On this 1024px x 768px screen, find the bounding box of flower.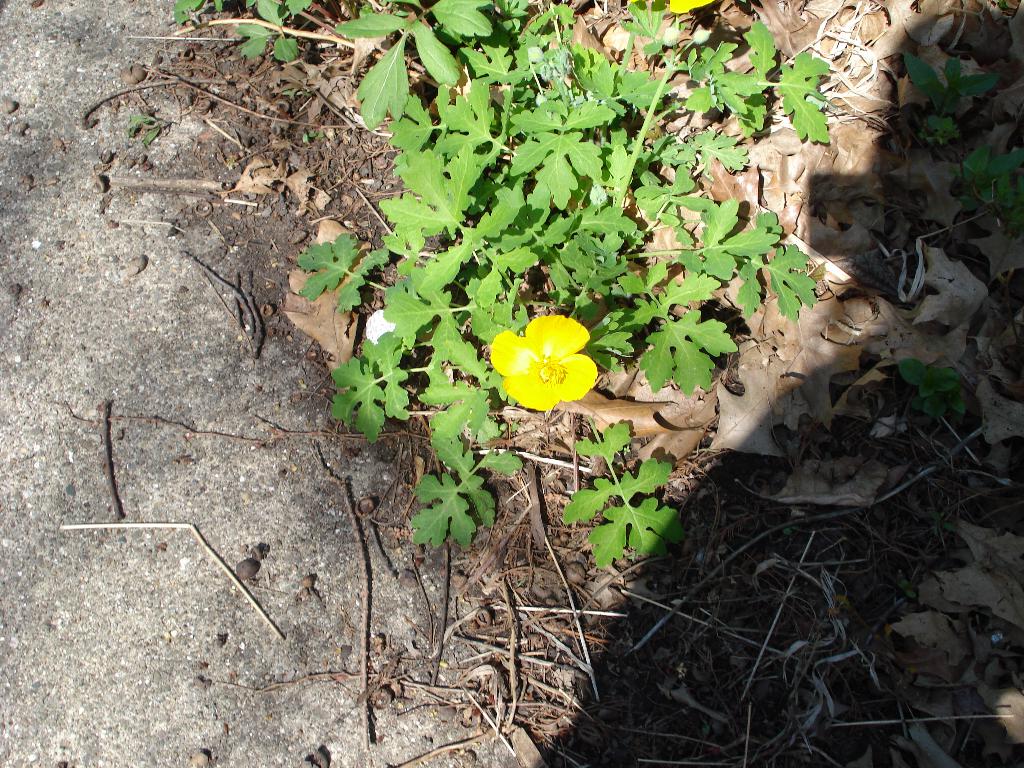
Bounding box: 488:310:599:413.
